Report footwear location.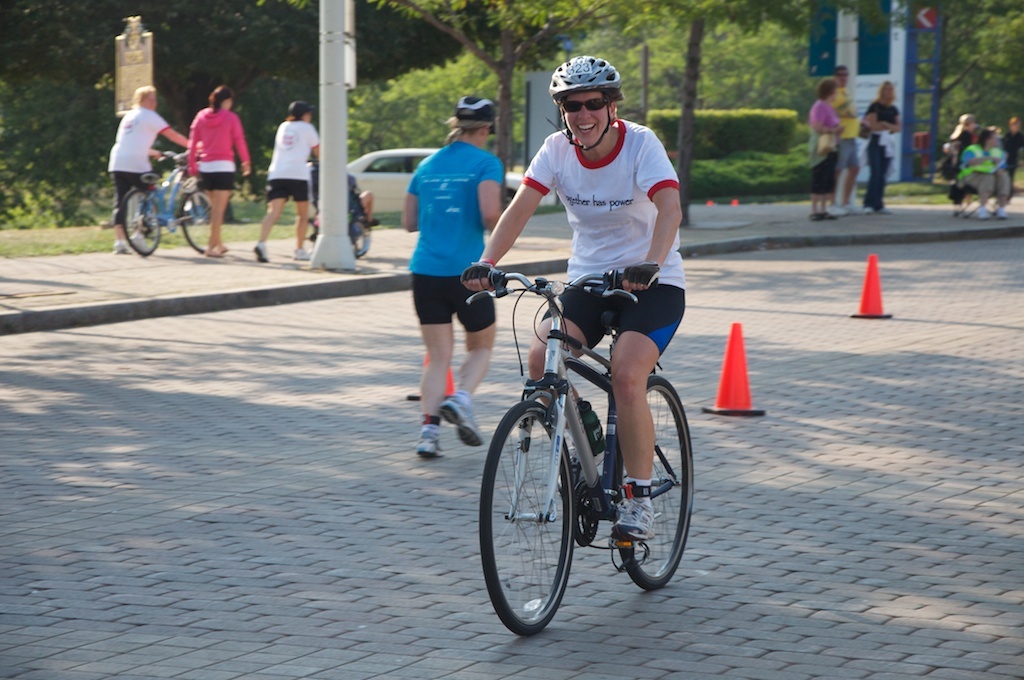
Report: 292,240,307,265.
